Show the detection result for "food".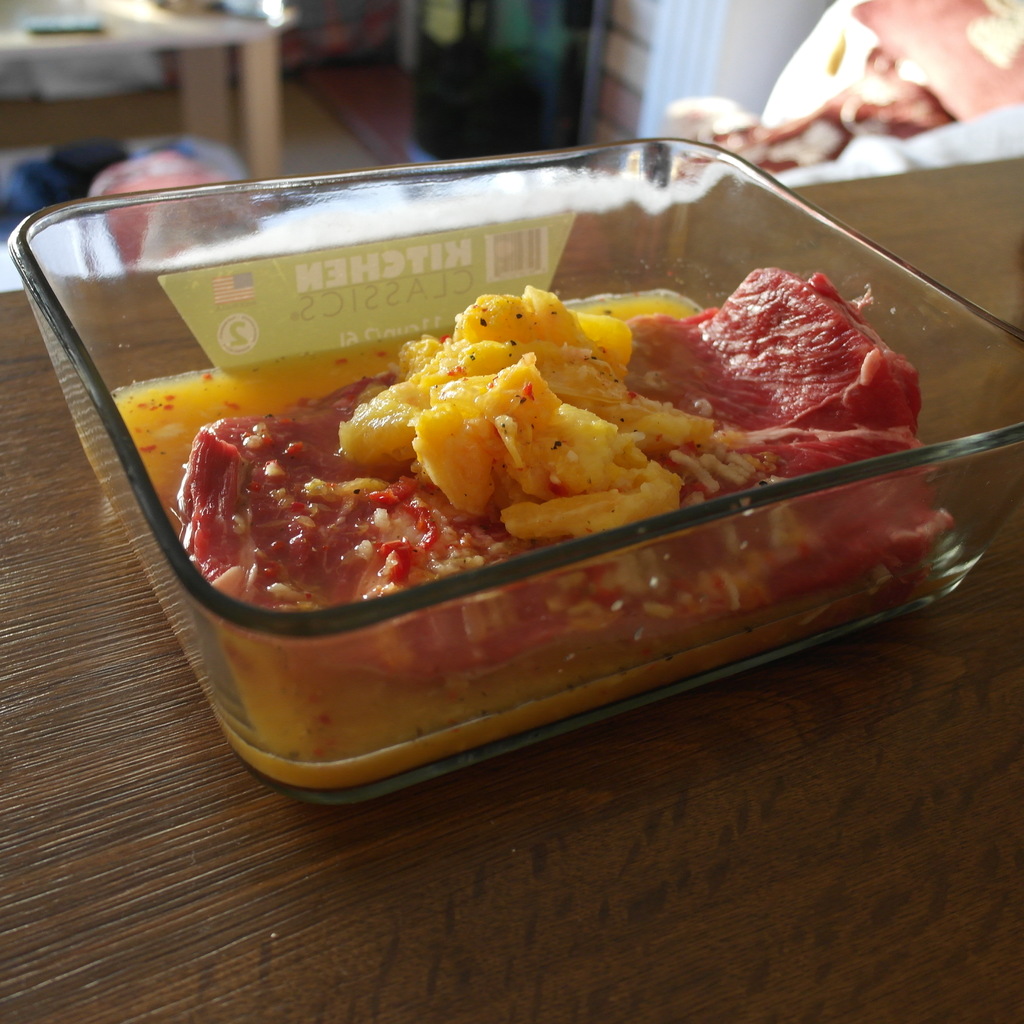
<bbox>147, 201, 933, 707</bbox>.
